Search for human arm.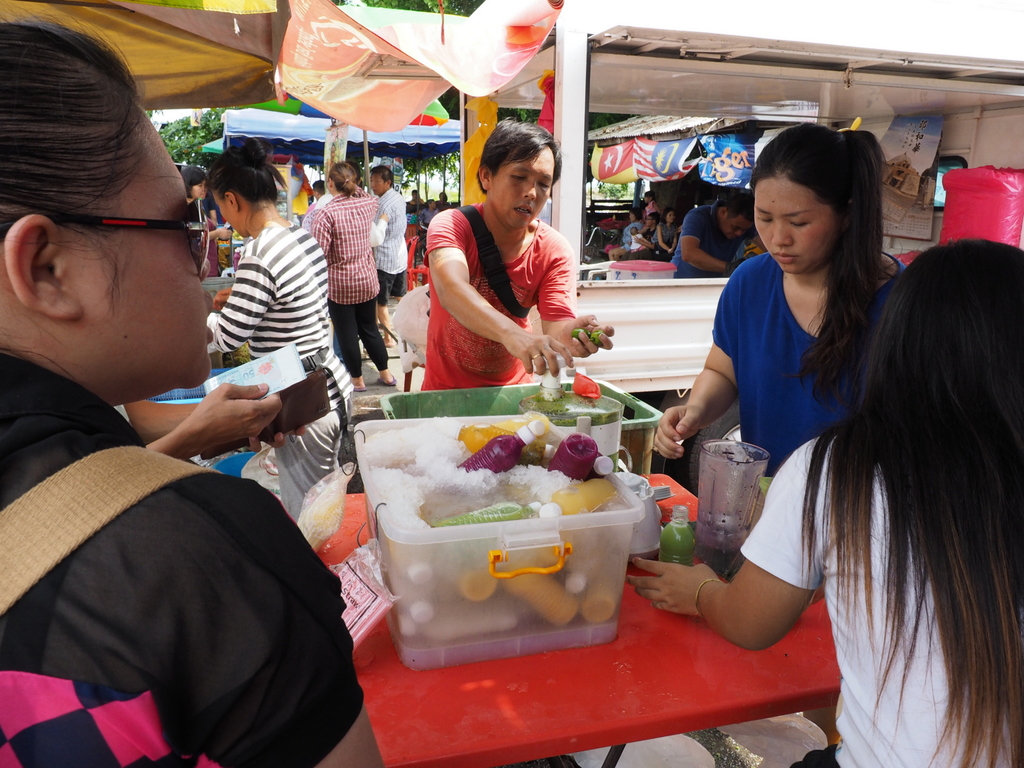
Found at [left=647, top=264, right=749, bottom=466].
